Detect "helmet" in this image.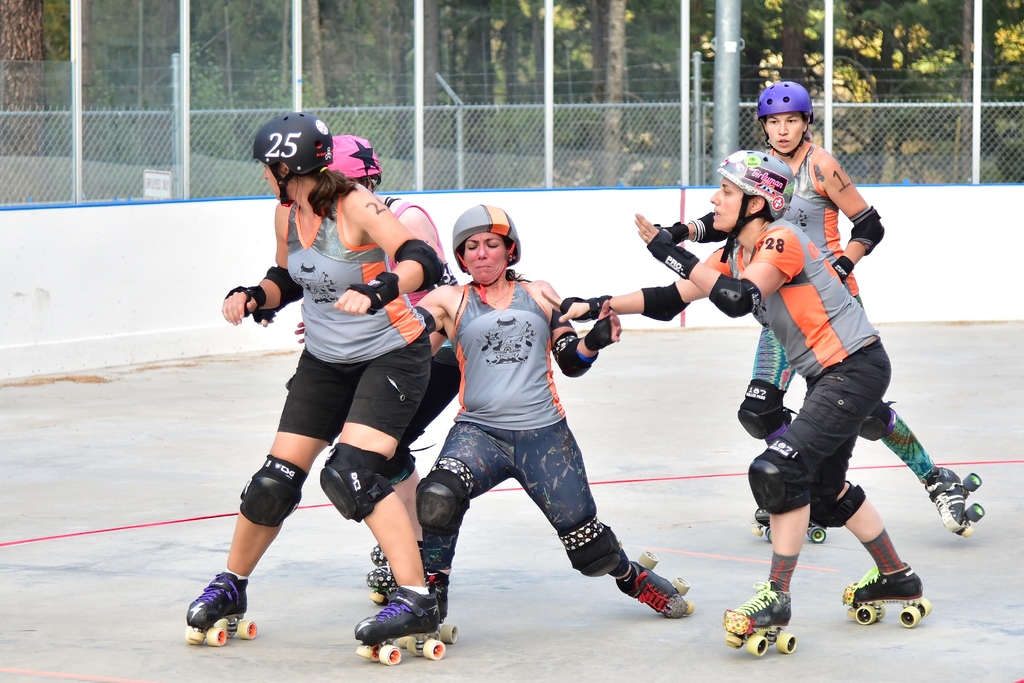
Detection: 758, 78, 815, 156.
